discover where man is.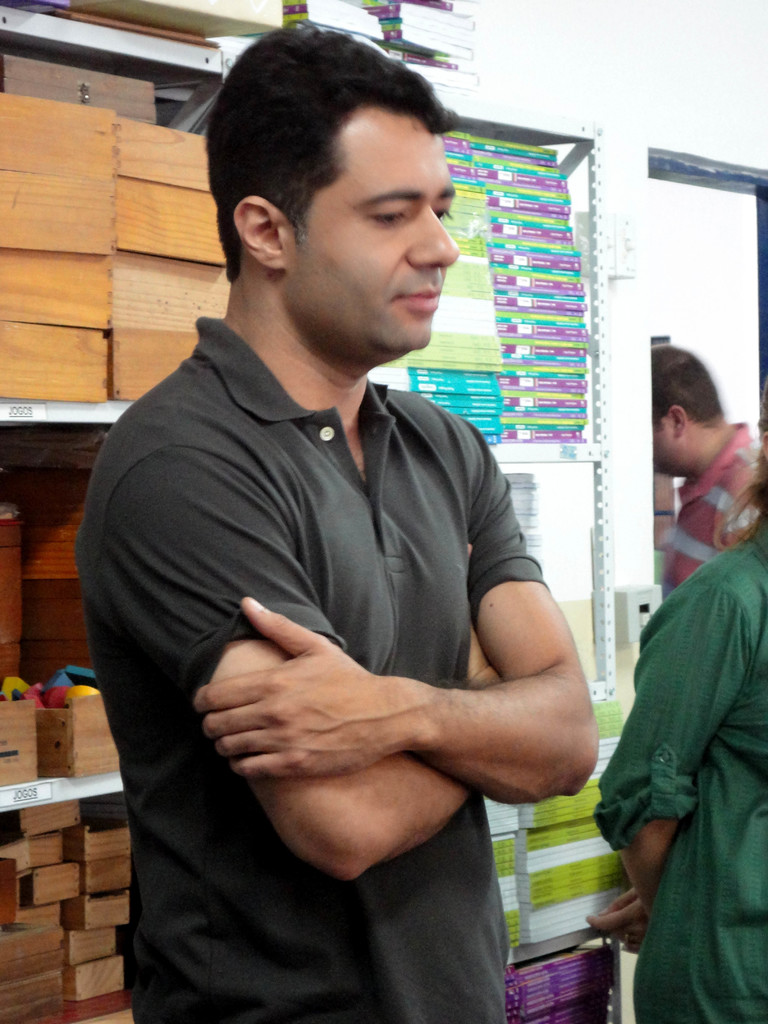
Discovered at [left=643, top=349, right=762, bottom=605].
